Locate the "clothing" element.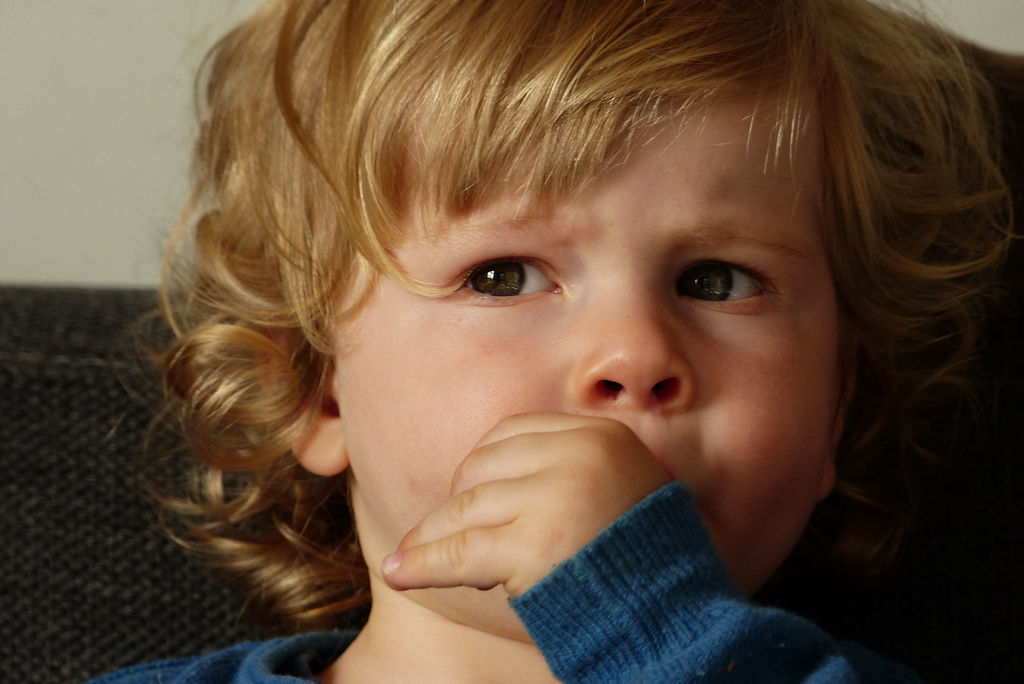
Element bbox: BBox(86, 481, 879, 680).
